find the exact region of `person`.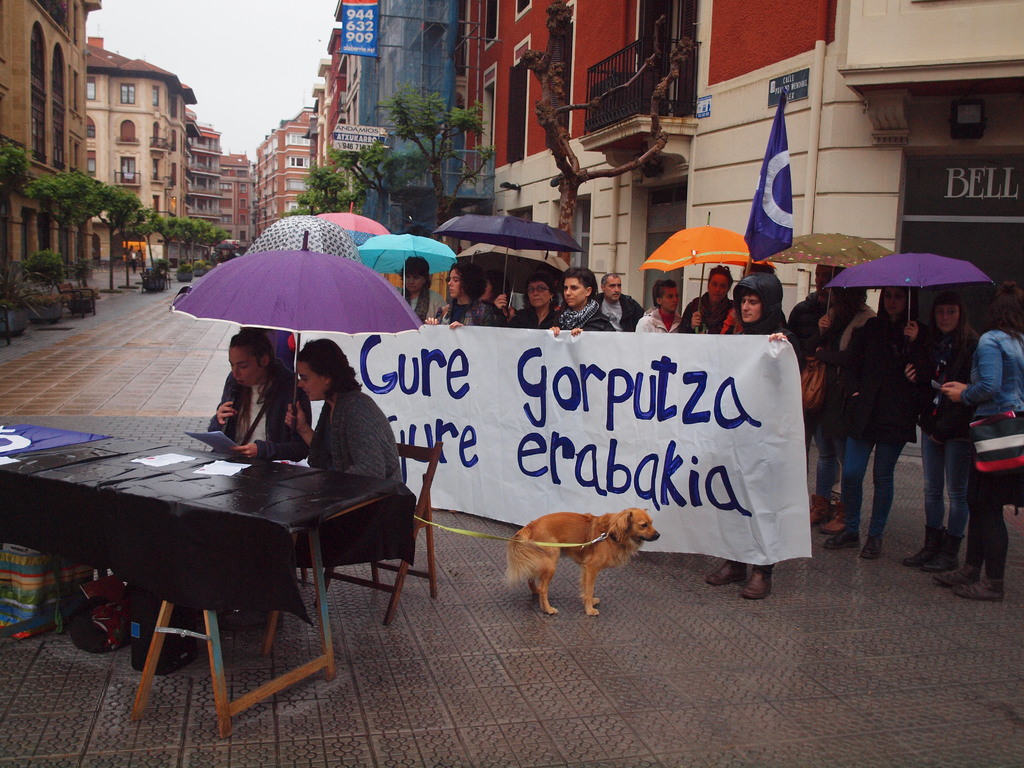
Exact region: locate(397, 255, 448, 324).
